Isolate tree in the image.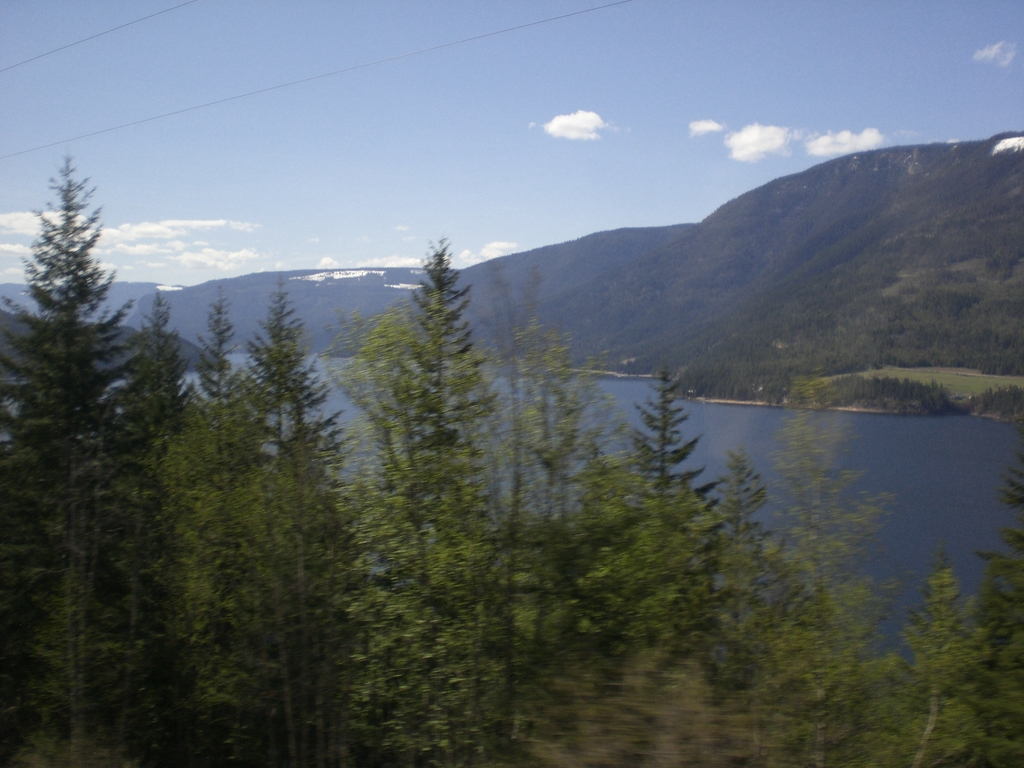
Isolated region: <region>8, 120, 189, 678</region>.
